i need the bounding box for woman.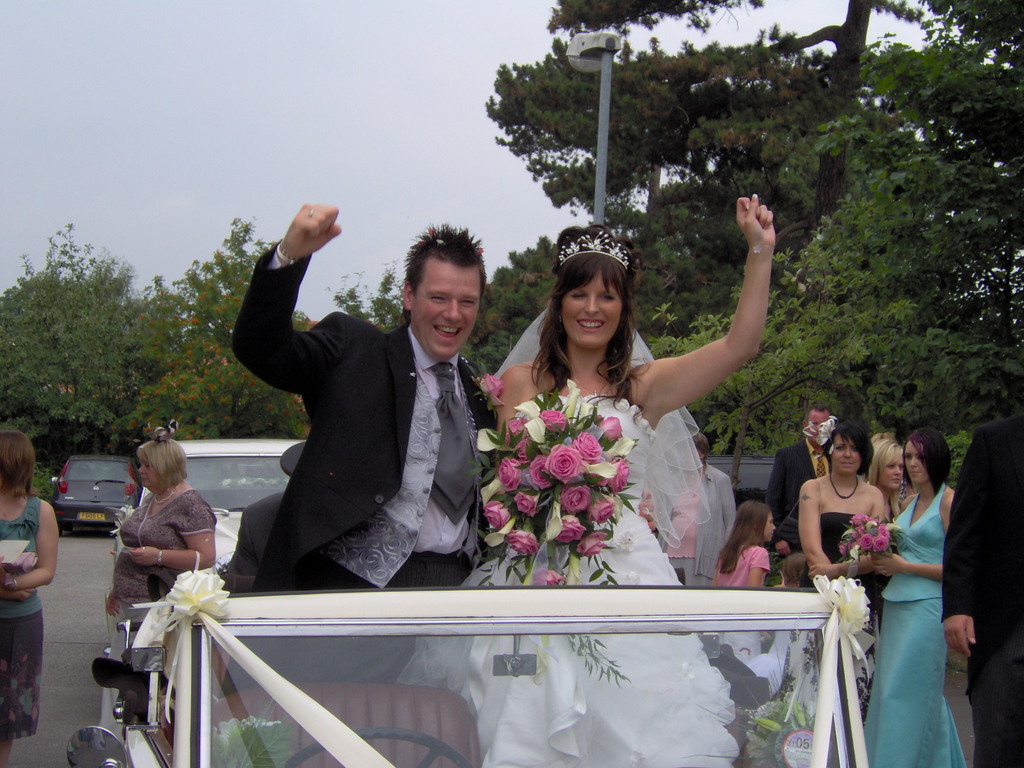
Here it is: rect(0, 430, 59, 765).
